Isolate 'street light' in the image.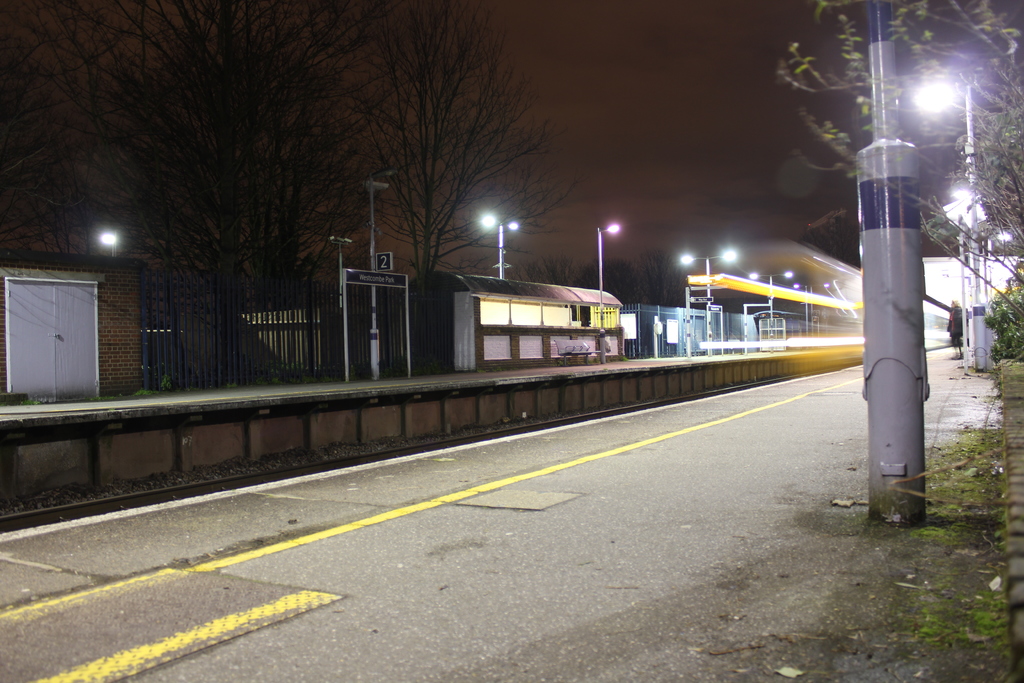
Isolated region: {"x1": 751, "y1": 270, "x2": 793, "y2": 333}.
